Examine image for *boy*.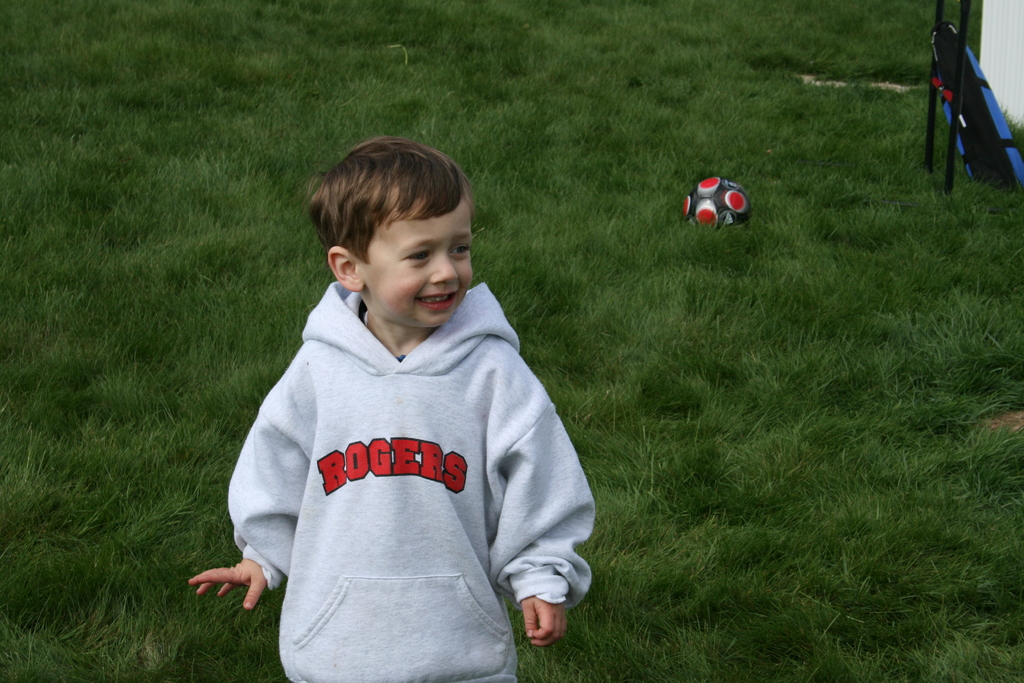
Examination result: [215,104,590,682].
